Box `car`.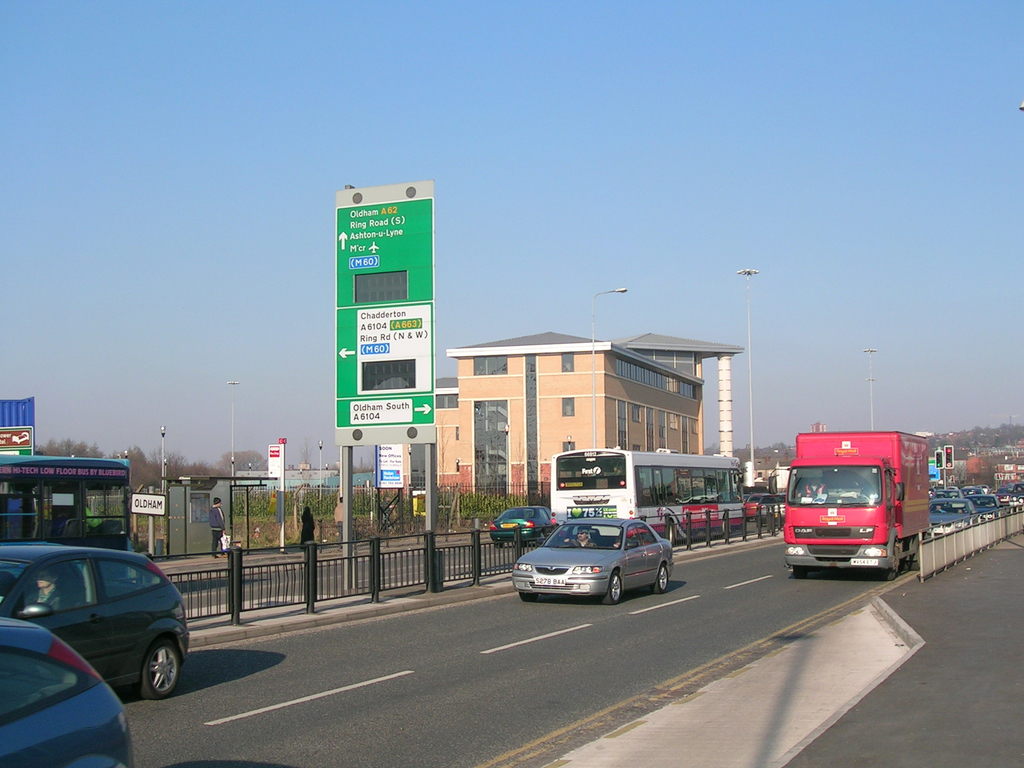
0, 617, 131, 767.
